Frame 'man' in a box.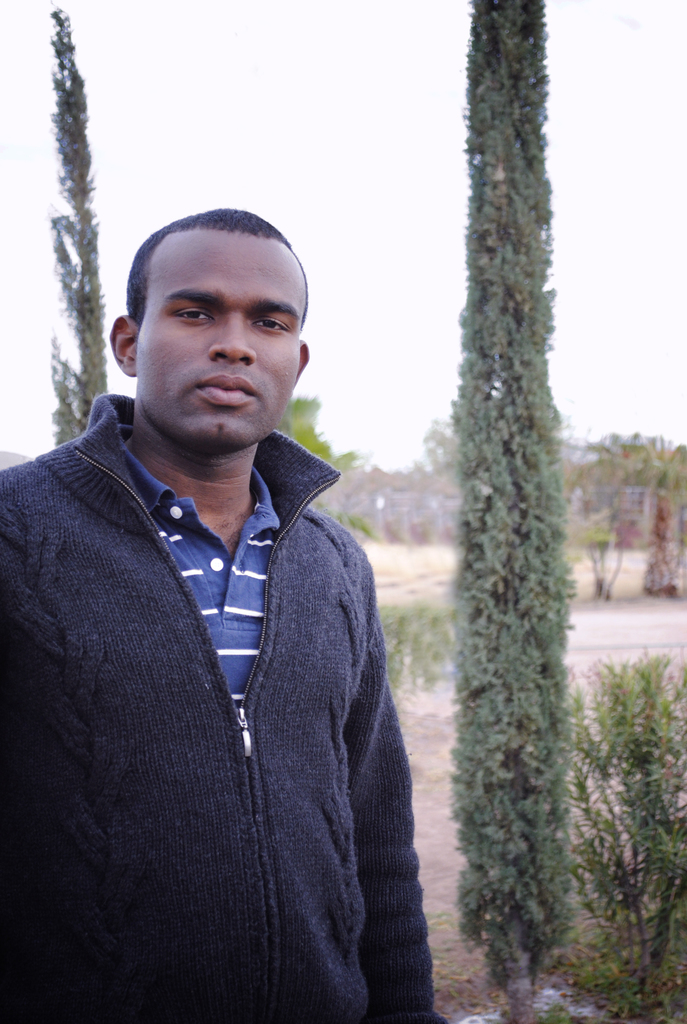
(x1=26, y1=167, x2=462, y2=1023).
